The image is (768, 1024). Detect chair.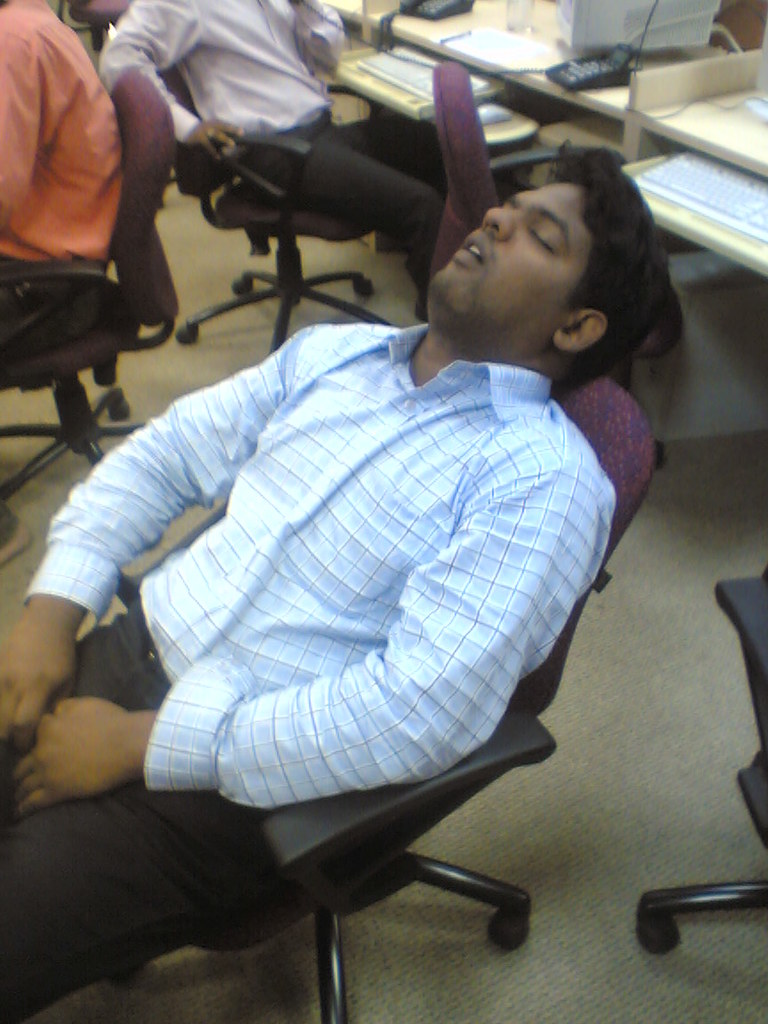
Detection: crop(60, 0, 392, 356).
